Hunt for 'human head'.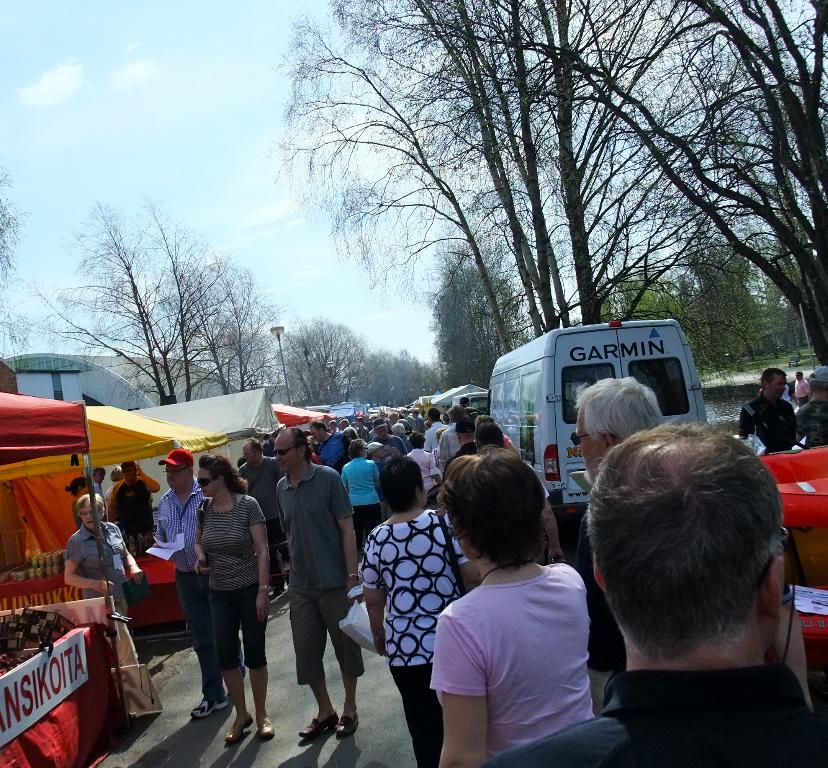
Hunted down at BBox(93, 465, 108, 484).
